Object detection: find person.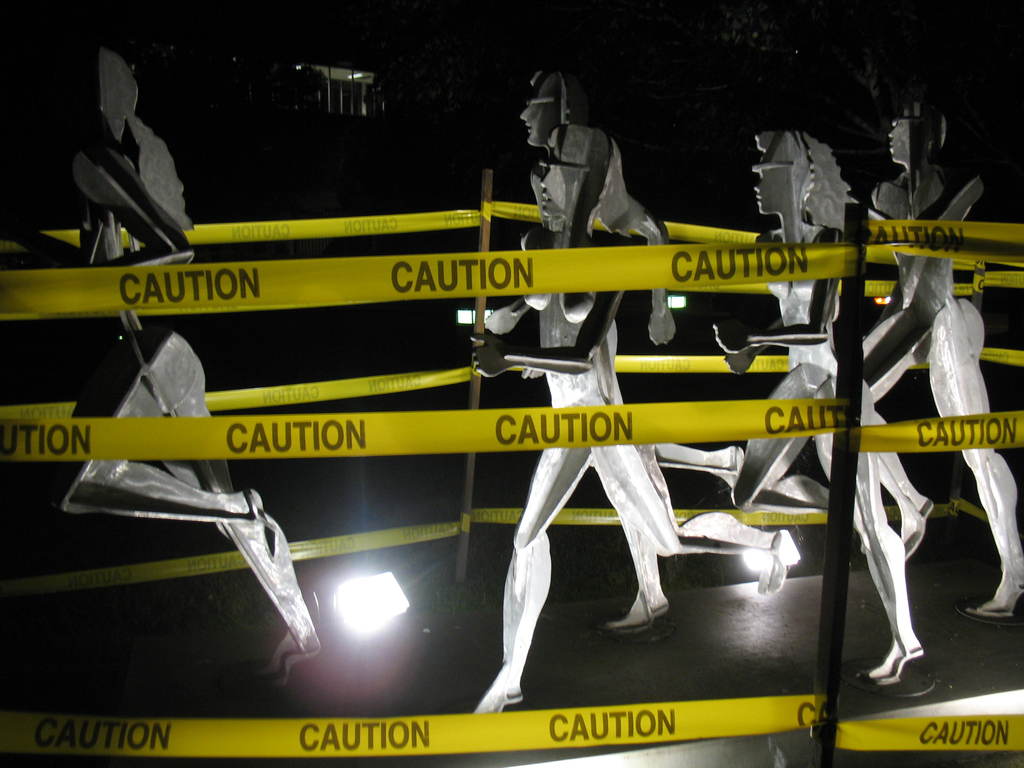
[707,128,928,684].
